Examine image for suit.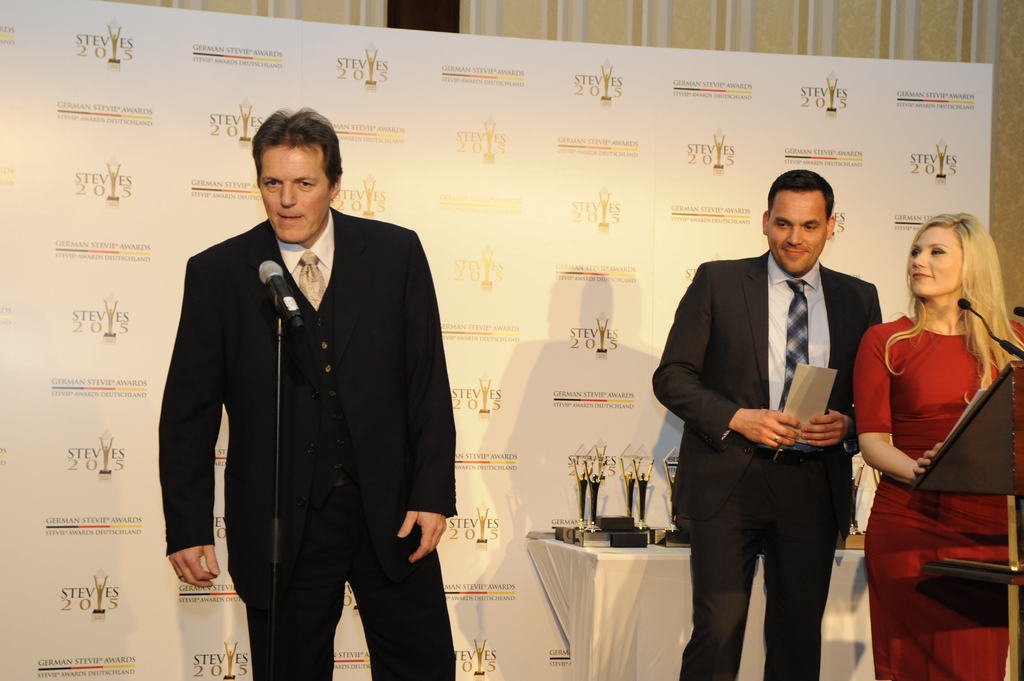
Examination result: x1=161, y1=205, x2=458, y2=680.
